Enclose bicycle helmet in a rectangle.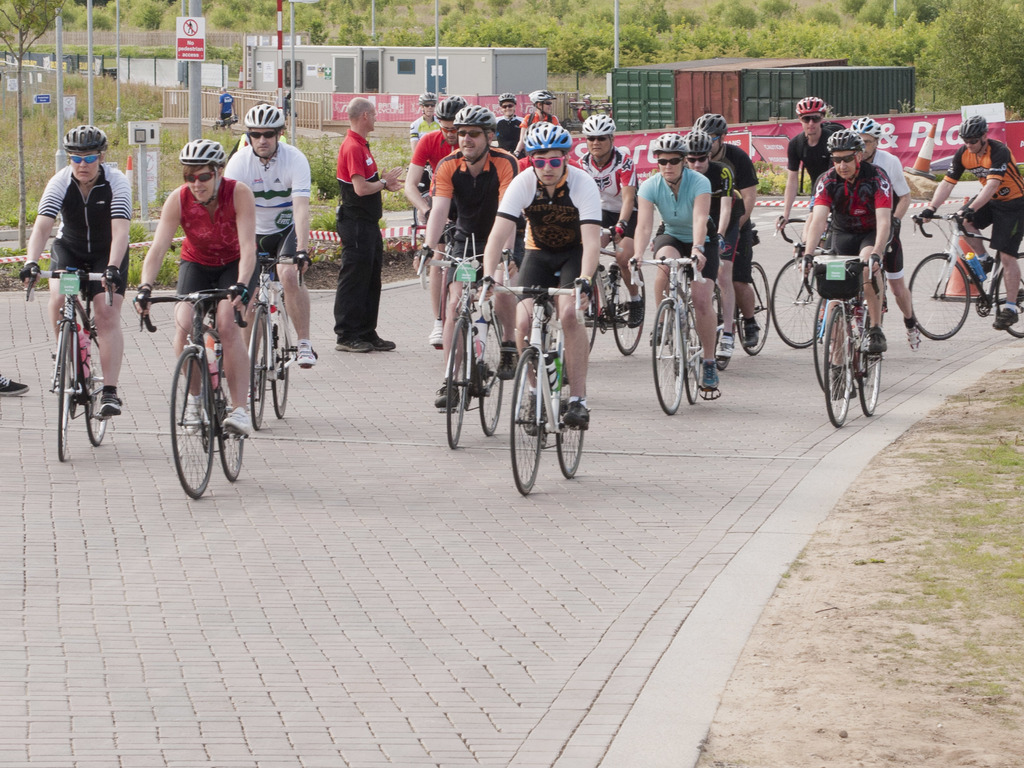
l=178, t=137, r=228, b=172.
